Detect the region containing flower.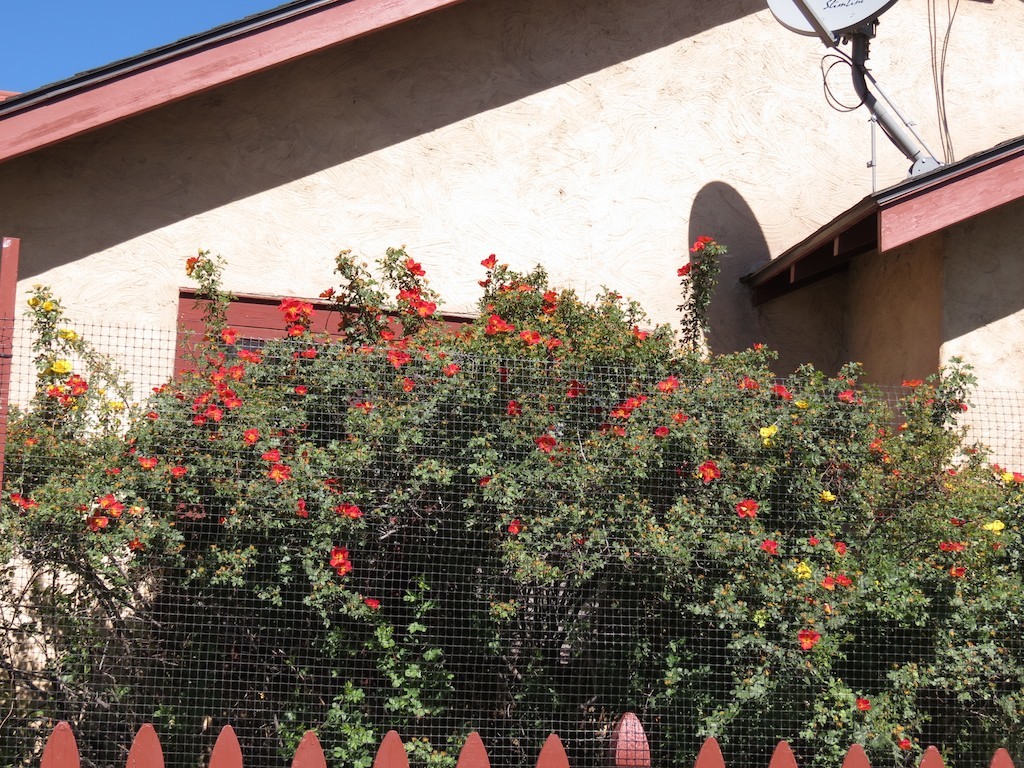
crop(362, 328, 463, 389).
